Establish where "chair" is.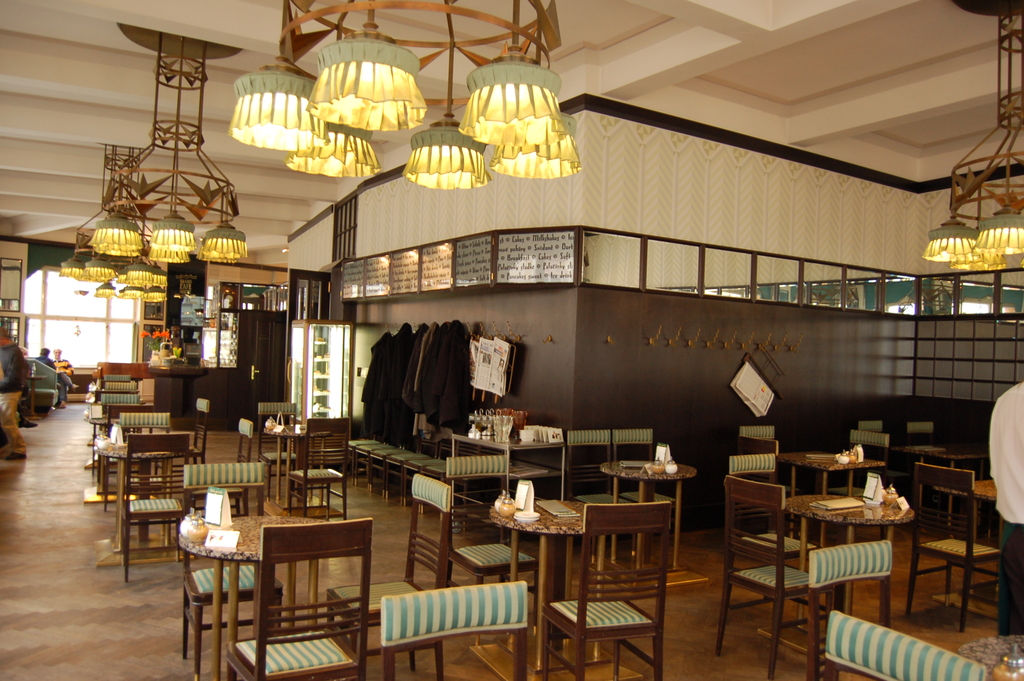
Established at {"left": 97, "top": 373, "right": 133, "bottom": 381}.
